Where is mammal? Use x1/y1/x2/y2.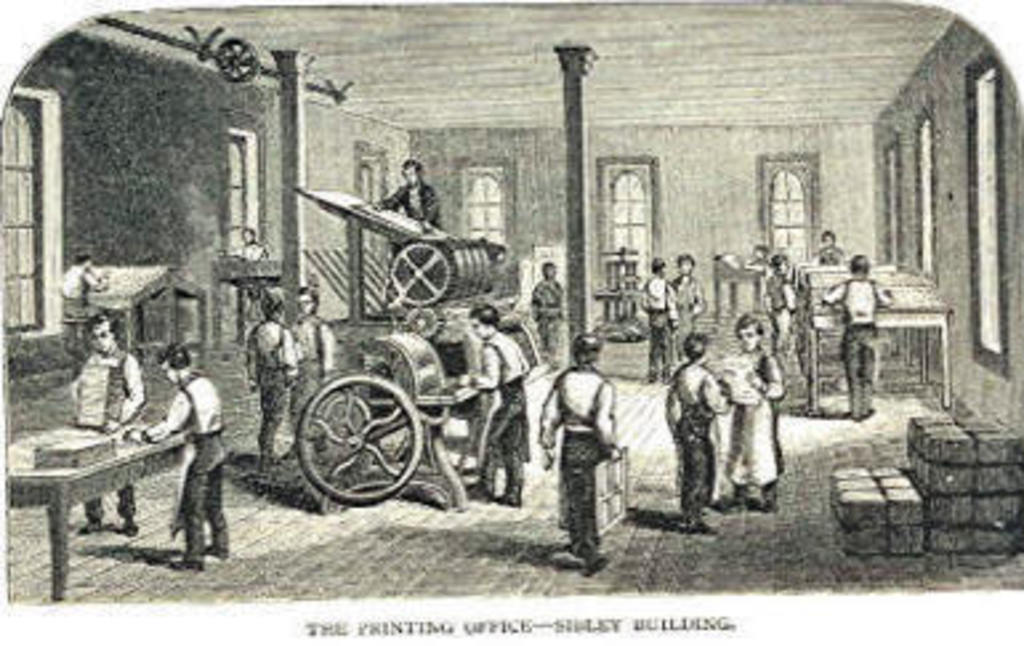
364/157/447/239.
